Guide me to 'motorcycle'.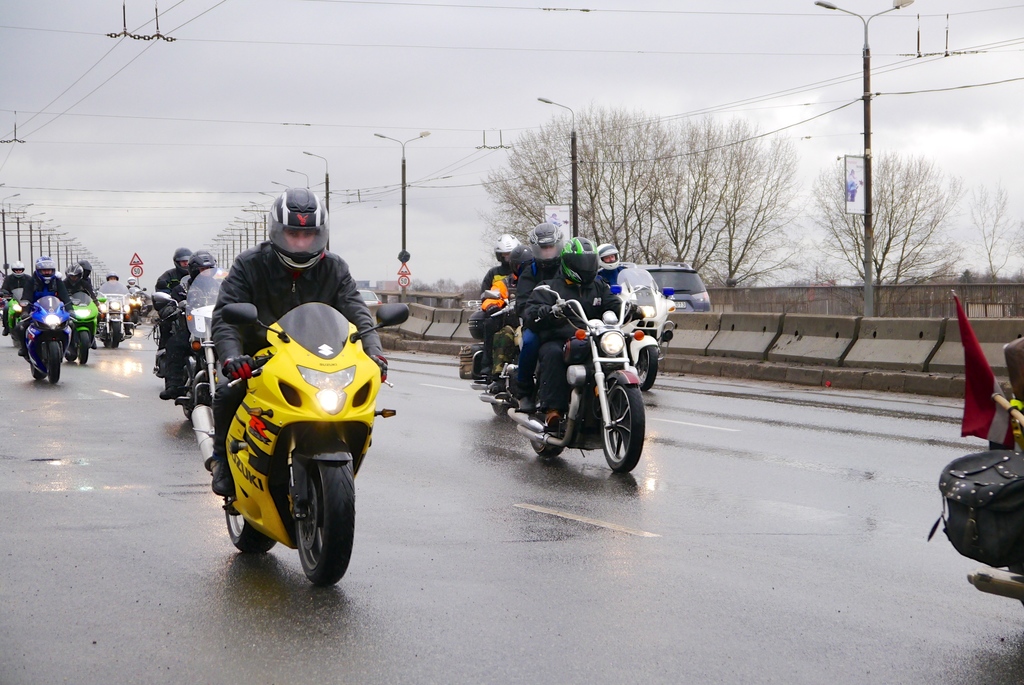
Guidance: (155,272,189,344).
